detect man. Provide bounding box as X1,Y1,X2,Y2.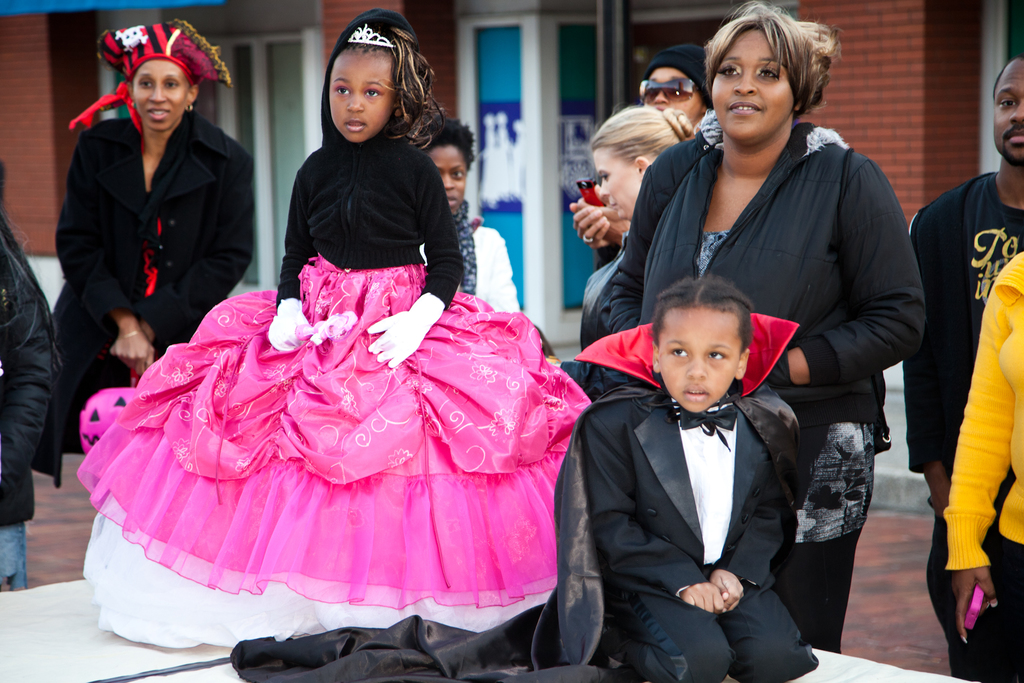
899,61,1023,672.
